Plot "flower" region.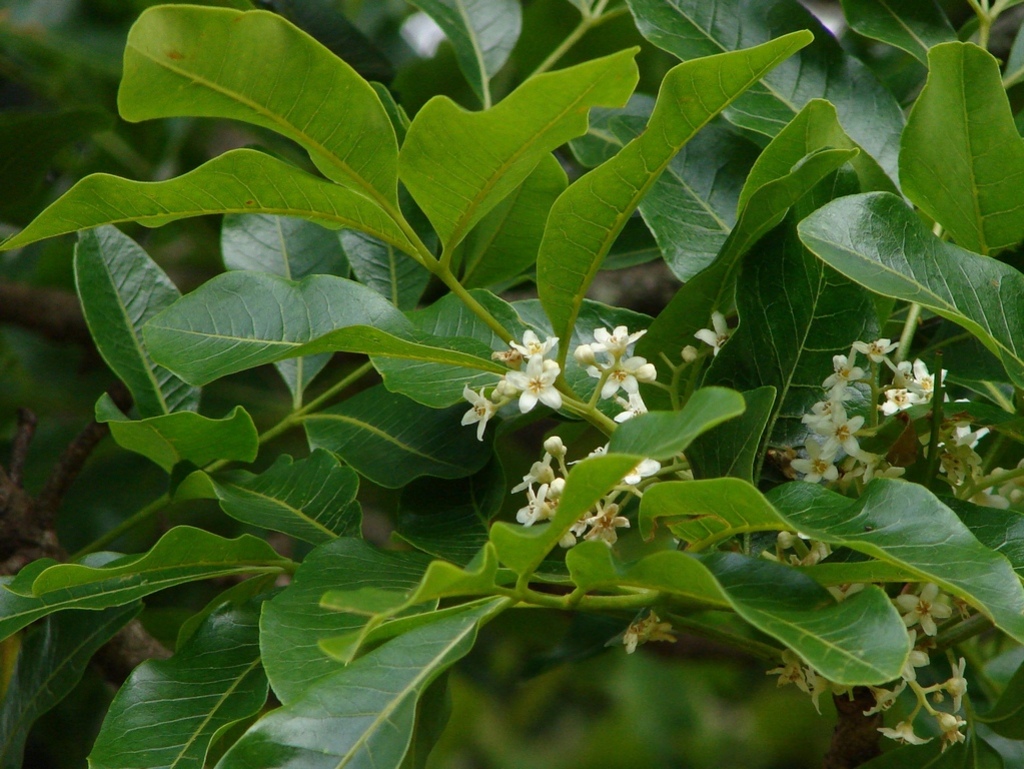
Plotted at detection(672, 452, 696, 481).
